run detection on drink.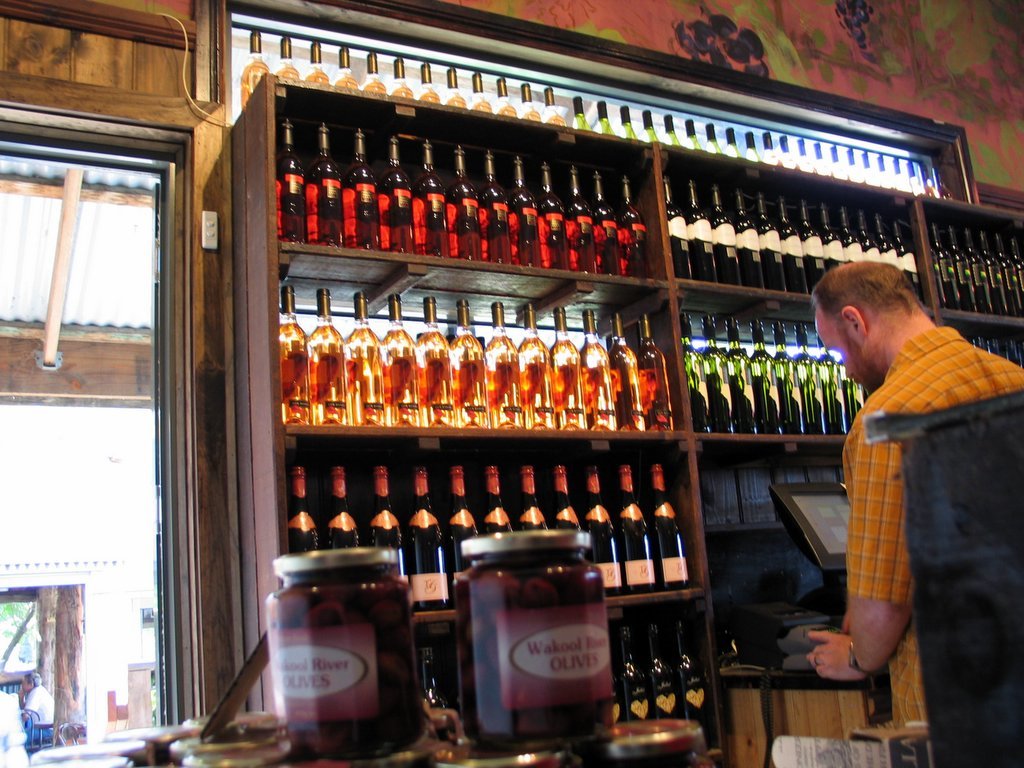
Result: bbox(486, 333, 520, 421).
